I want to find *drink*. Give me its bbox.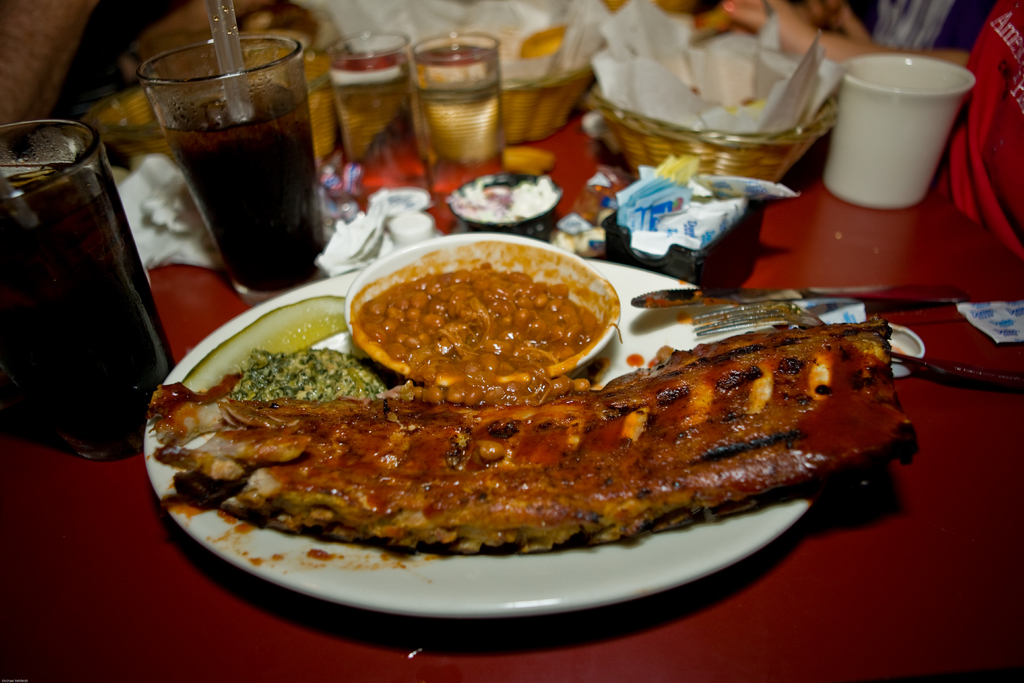
[0, 115, 178, 457].
